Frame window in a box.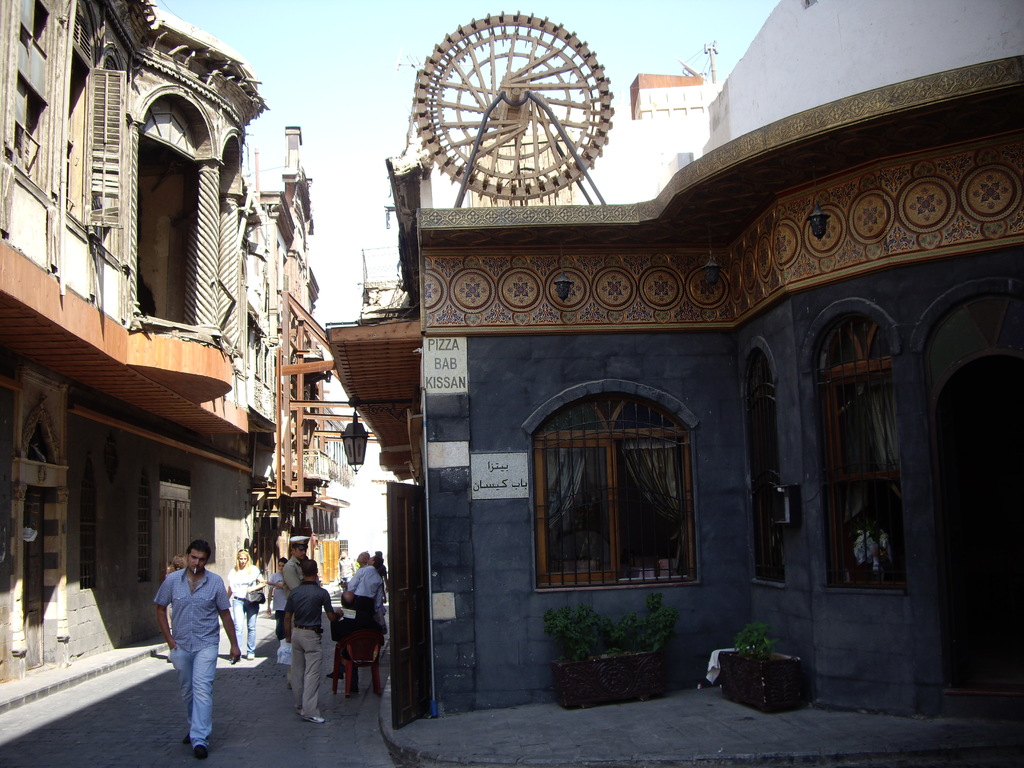
select_region(531, 373, 695, 600).
